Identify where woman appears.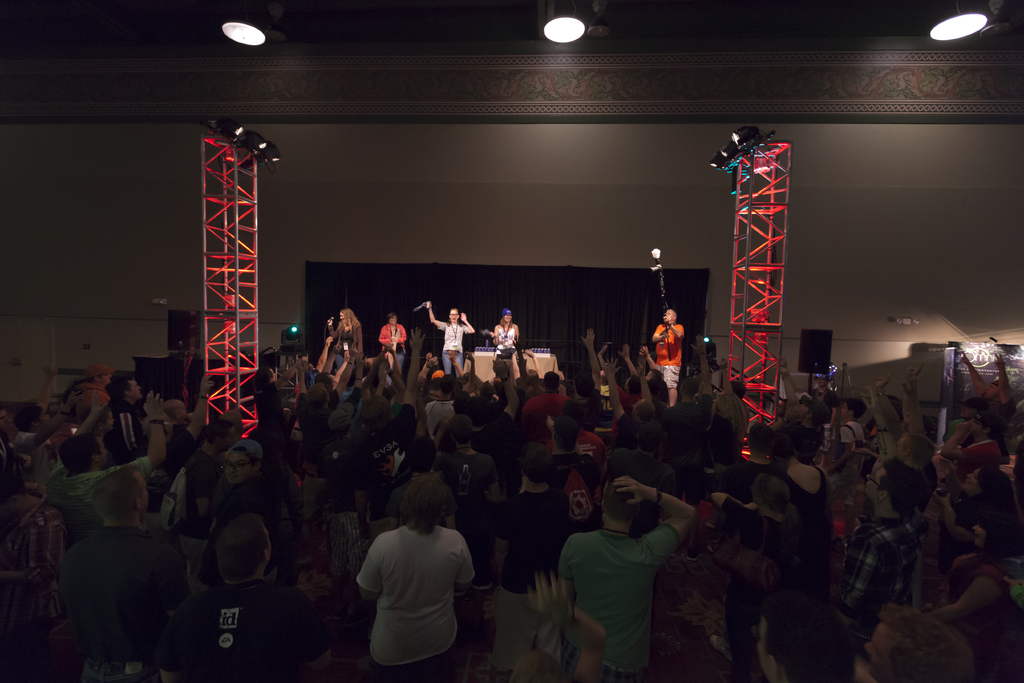
Appears at box(493, 446, 570, 682).
